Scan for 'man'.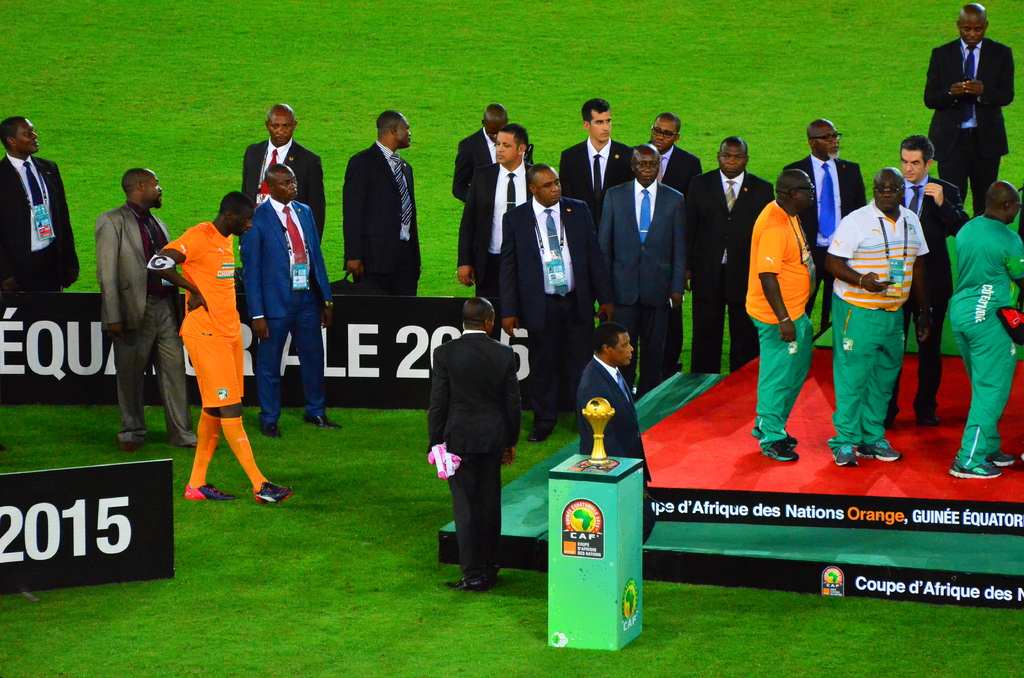
Scan result: detection(243, 165, 345, 440).
